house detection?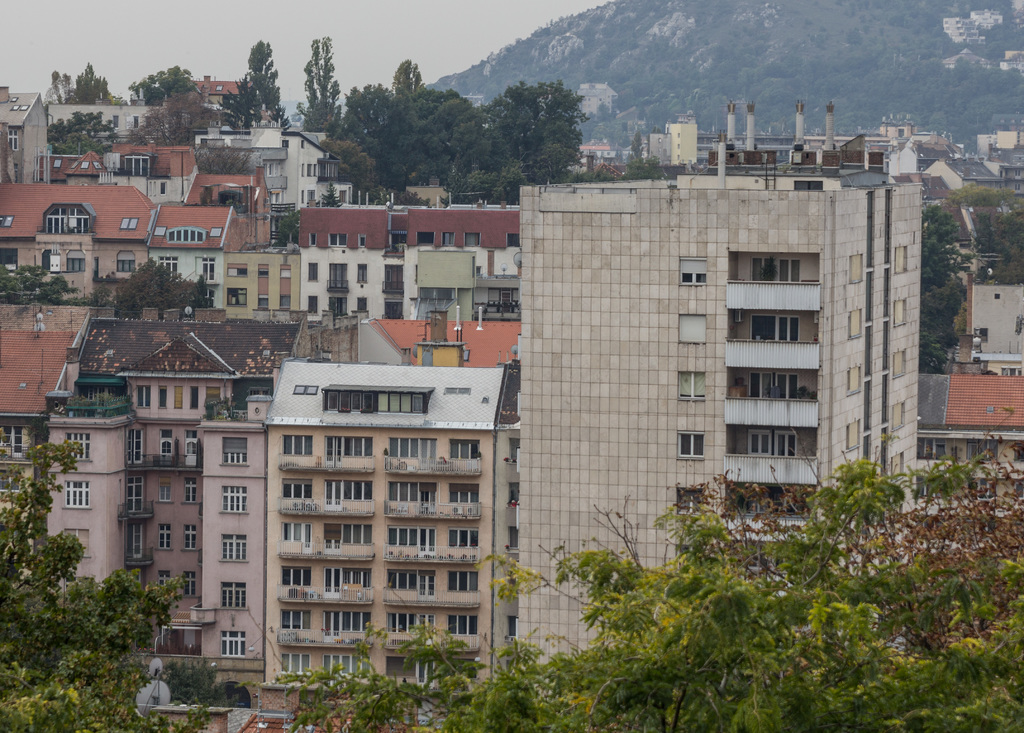
{"x1": 189, "y1": 171, "x2": 268, "y2": 210}
